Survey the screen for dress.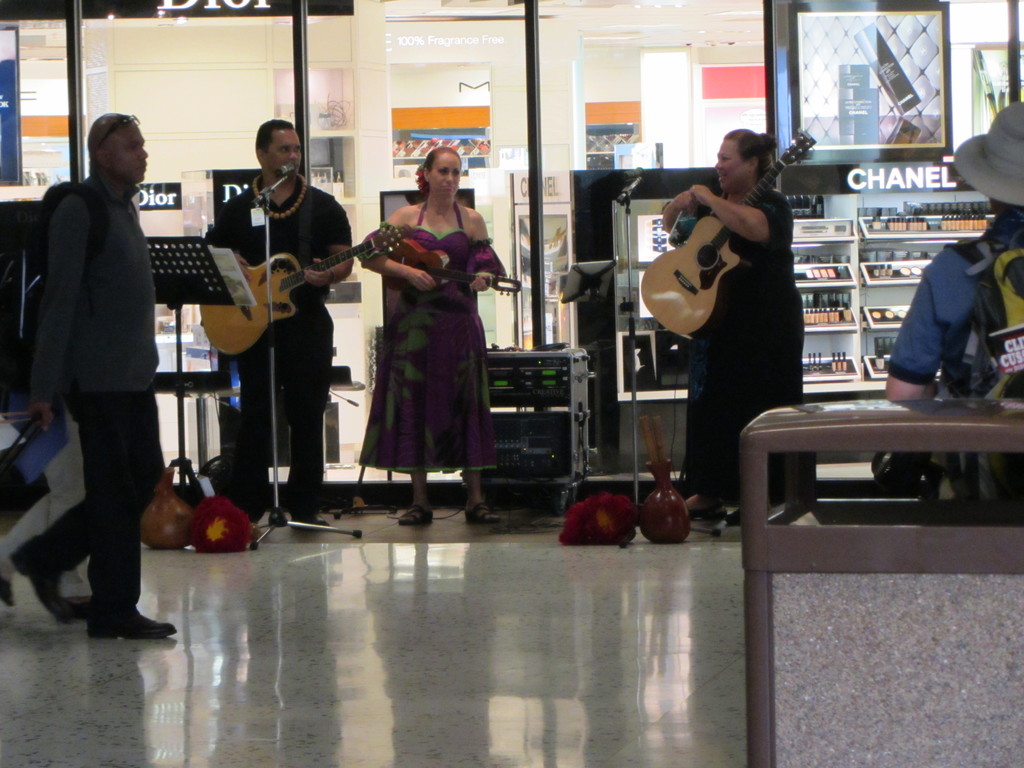
Survey found: x1=355, y1=189, x2=493, y2=495.
